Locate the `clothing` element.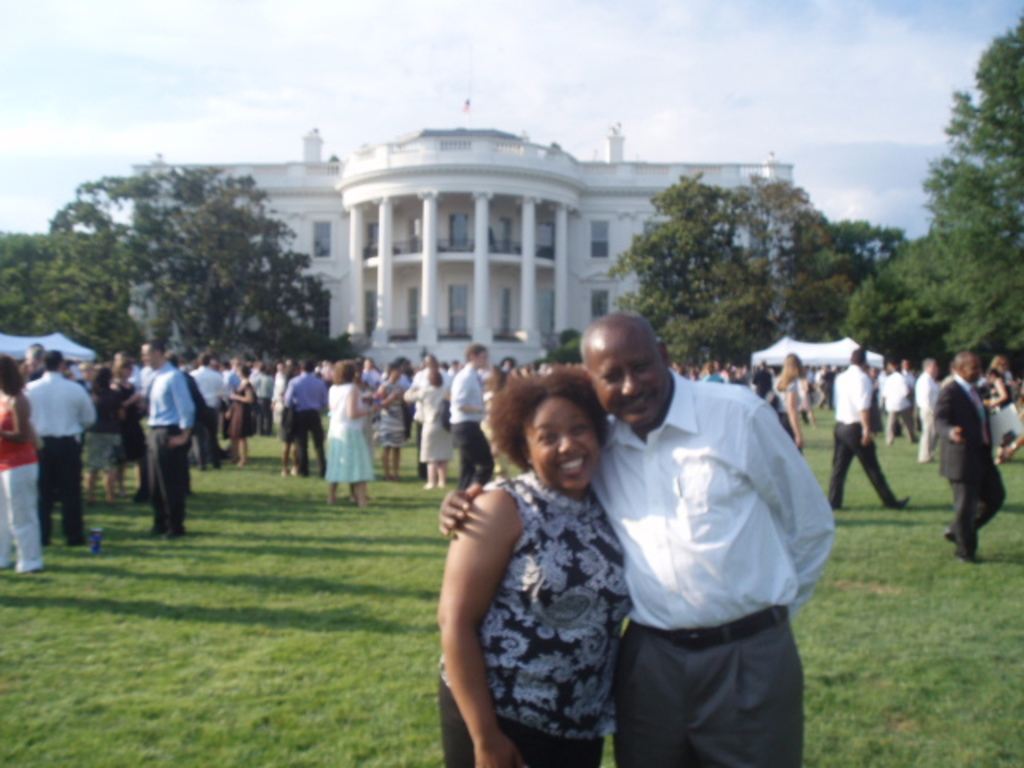
Element bbox: [458, 430, 648, 763].
